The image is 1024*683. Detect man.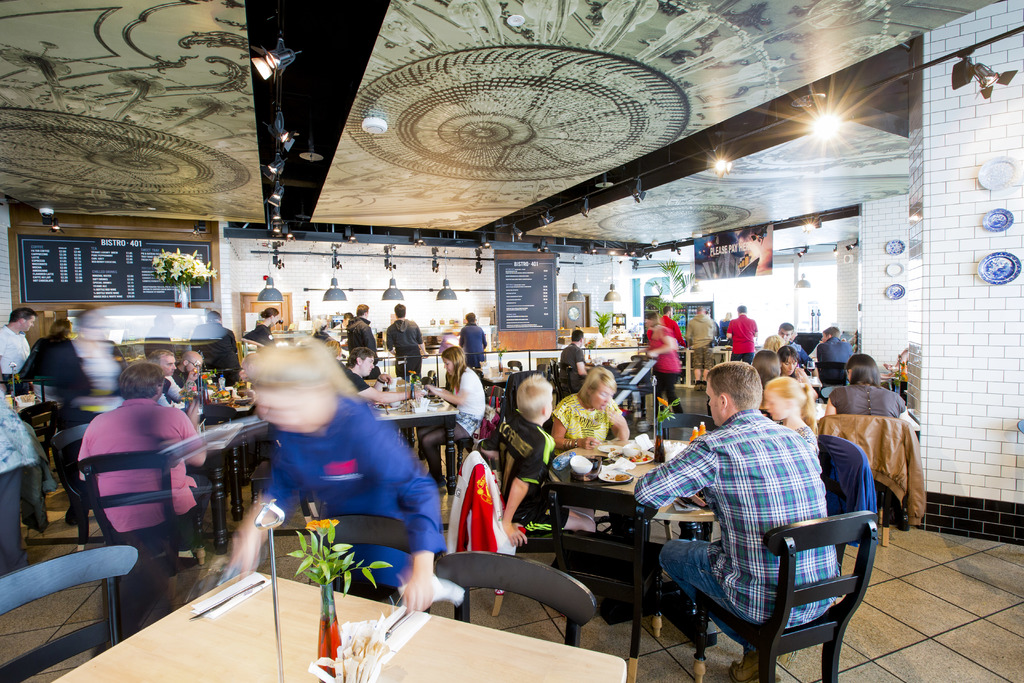
Detection: <bbox>715, 313, 732, 347</bbox>.
